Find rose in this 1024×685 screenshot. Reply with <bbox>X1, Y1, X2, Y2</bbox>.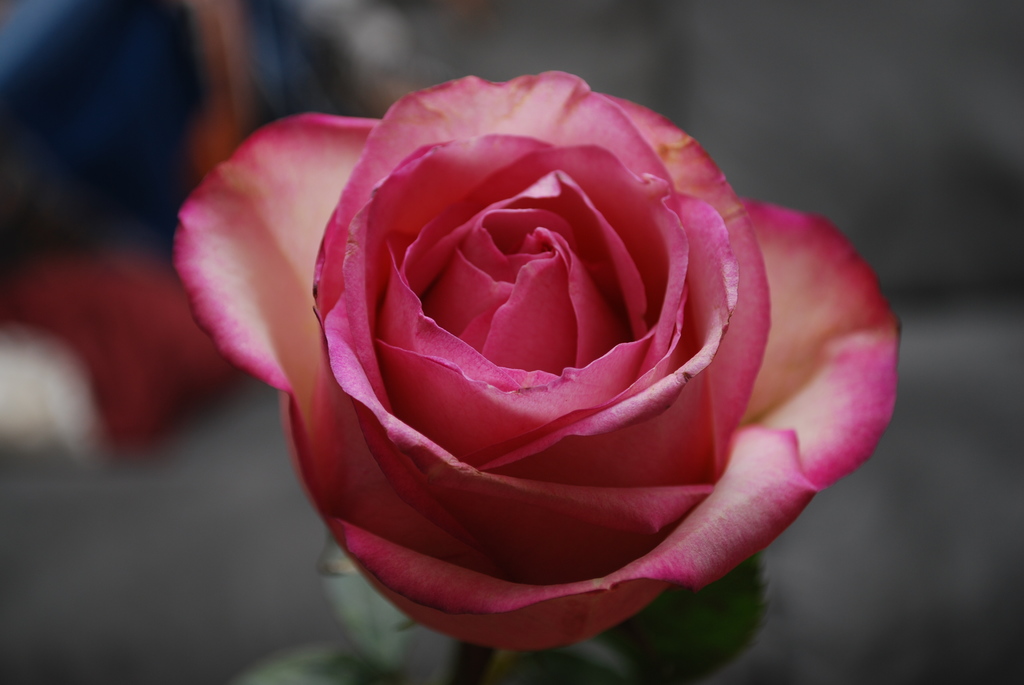
<bbox>172, 72, 902, 649</bbox>.
